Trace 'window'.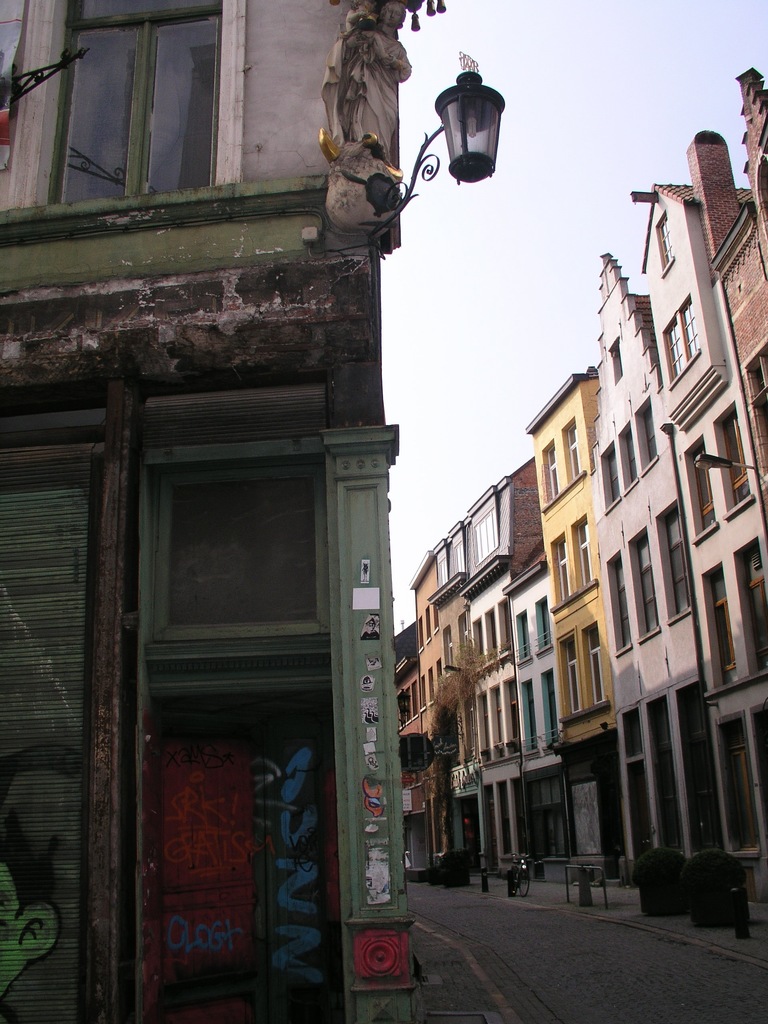
Traced to locate(714, 711, 759, 858).
